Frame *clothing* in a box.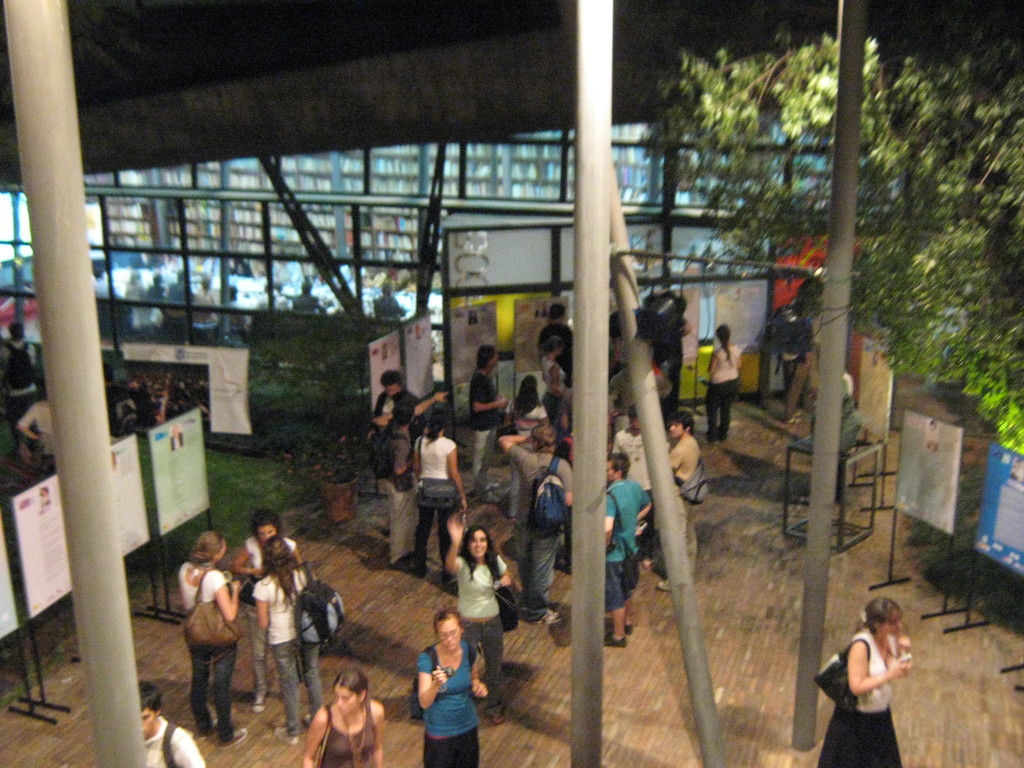
left=671, top=439, right=701, bottom=564.
